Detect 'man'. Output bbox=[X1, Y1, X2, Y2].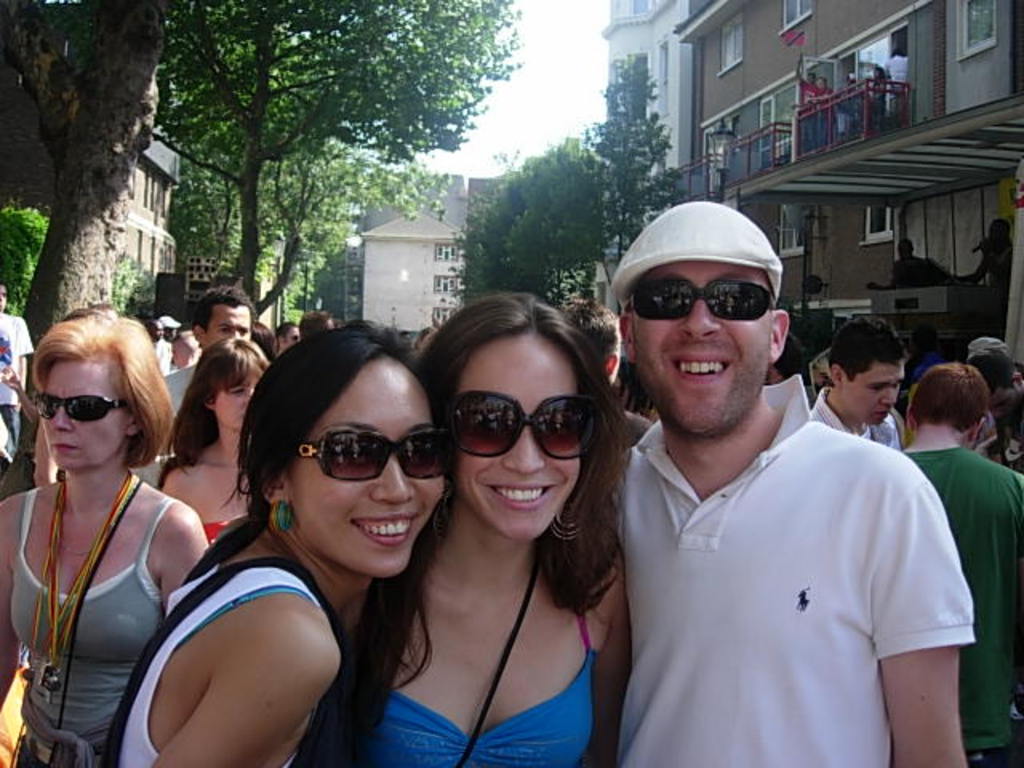
bbox=[0, 278, 35, 470].
